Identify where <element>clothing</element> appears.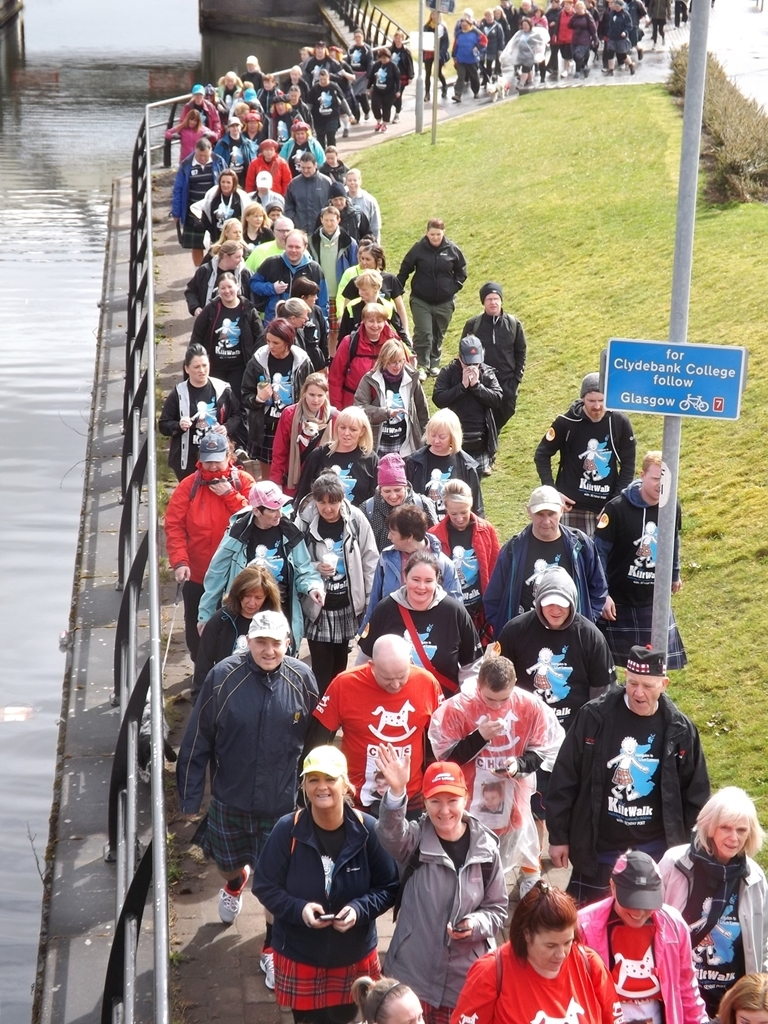
Appears at left=437, top=942, right=629, bottom=1023.
